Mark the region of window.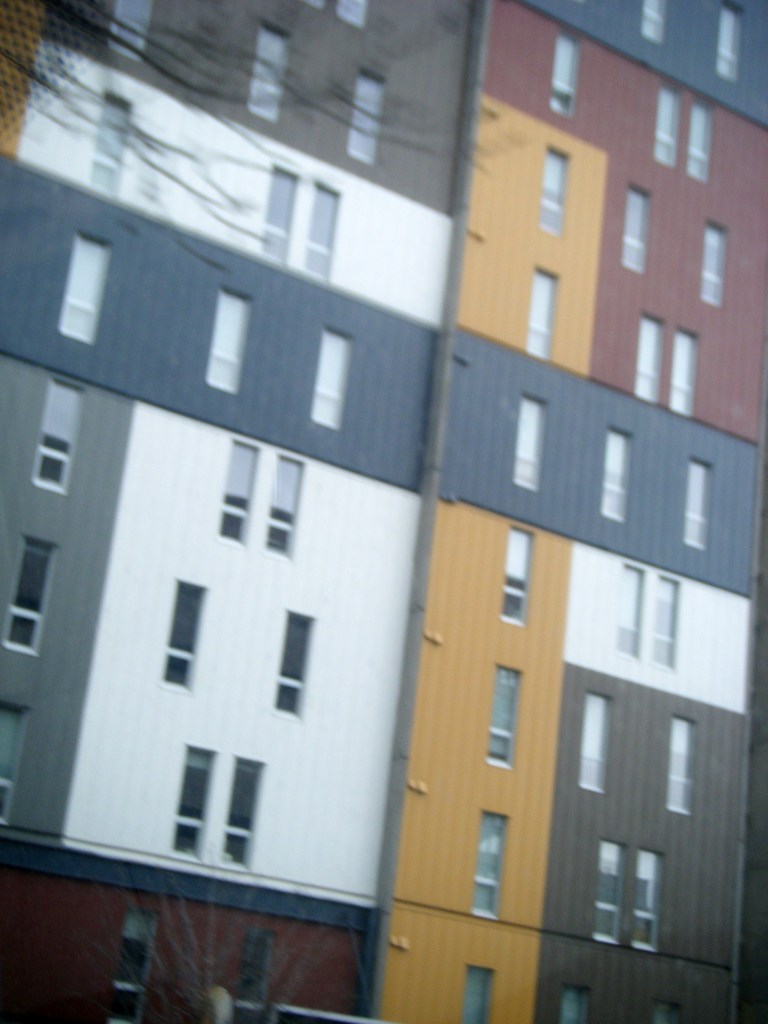
Region: detection(106, 0, 156, 67).
